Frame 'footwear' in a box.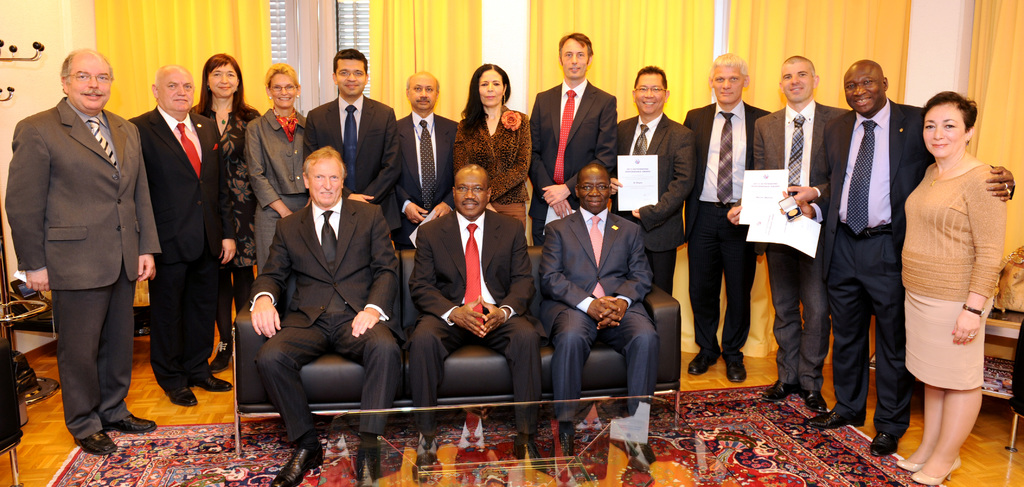
detection(267, 431, 325, 486).
